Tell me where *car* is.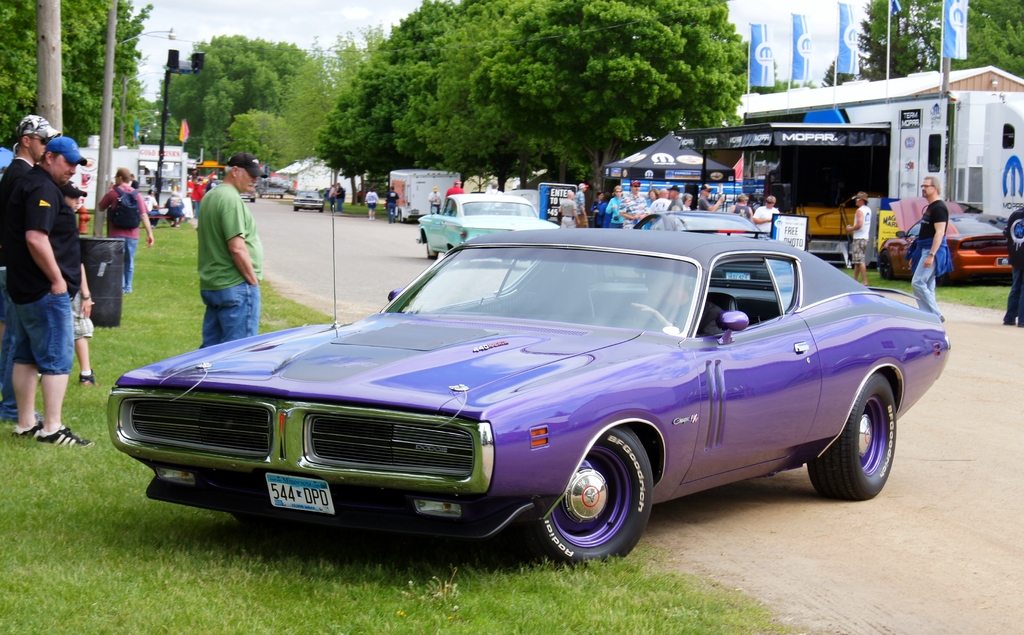
*car* is at (636, 210, 773, 237).
